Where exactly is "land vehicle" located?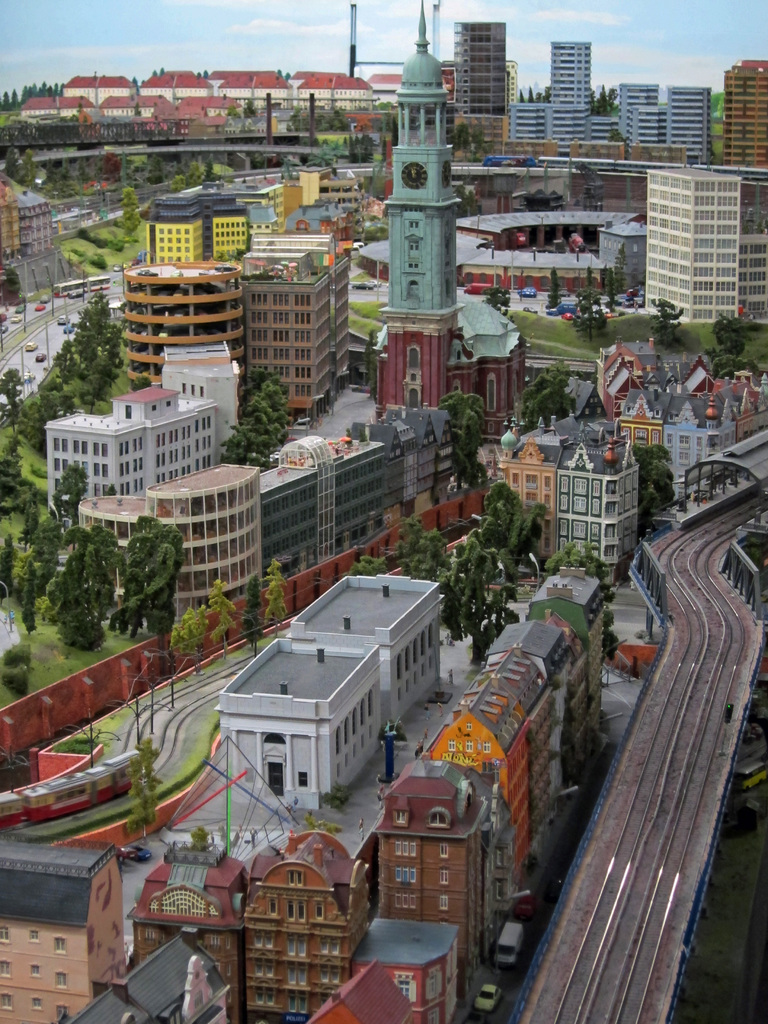
Its bounding box is (474, 982, 505, 1010).
